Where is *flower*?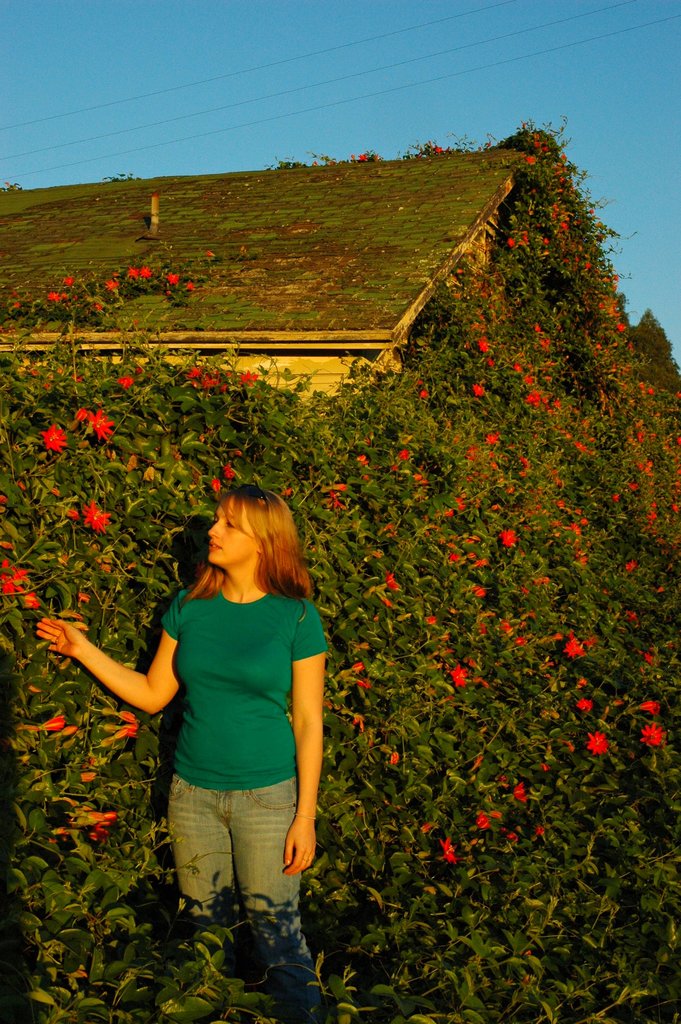
[113,373,131,387].
